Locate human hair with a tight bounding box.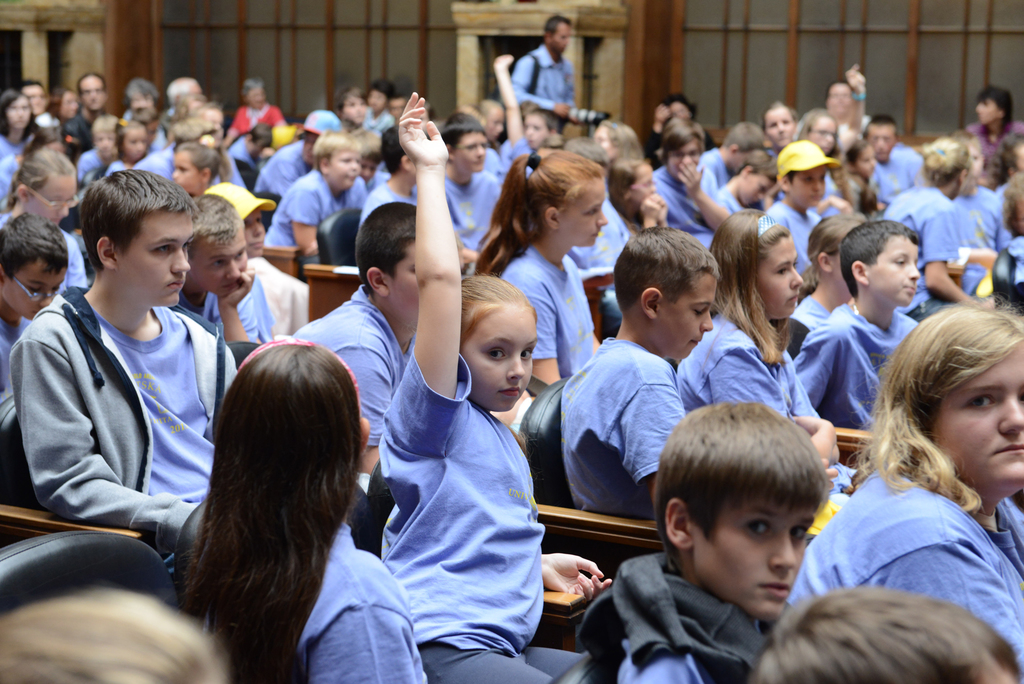
x1=480, y1=98, x2=502, y2=120.
